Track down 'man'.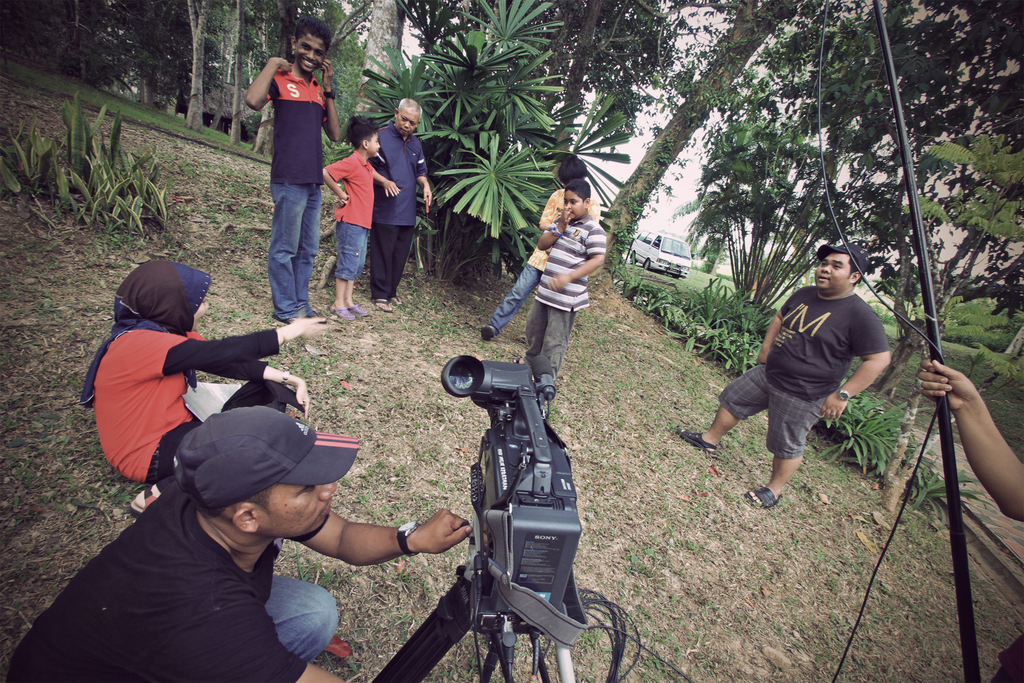
Tracked to (674,236,883,513).
